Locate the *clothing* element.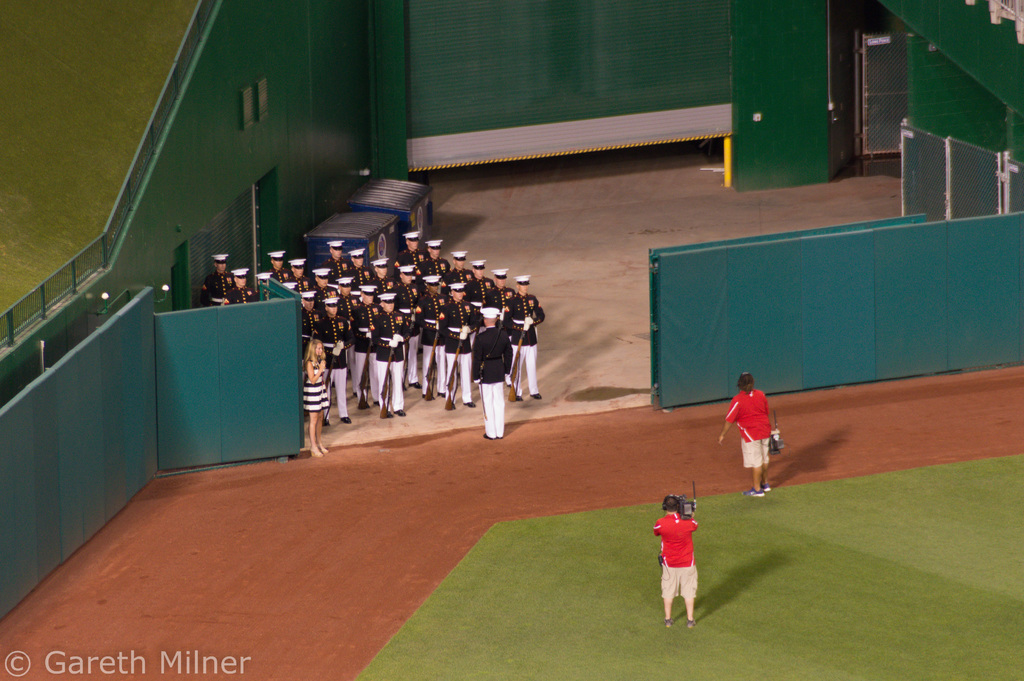
Element bbox: locate(322, 258, 348, 283).
